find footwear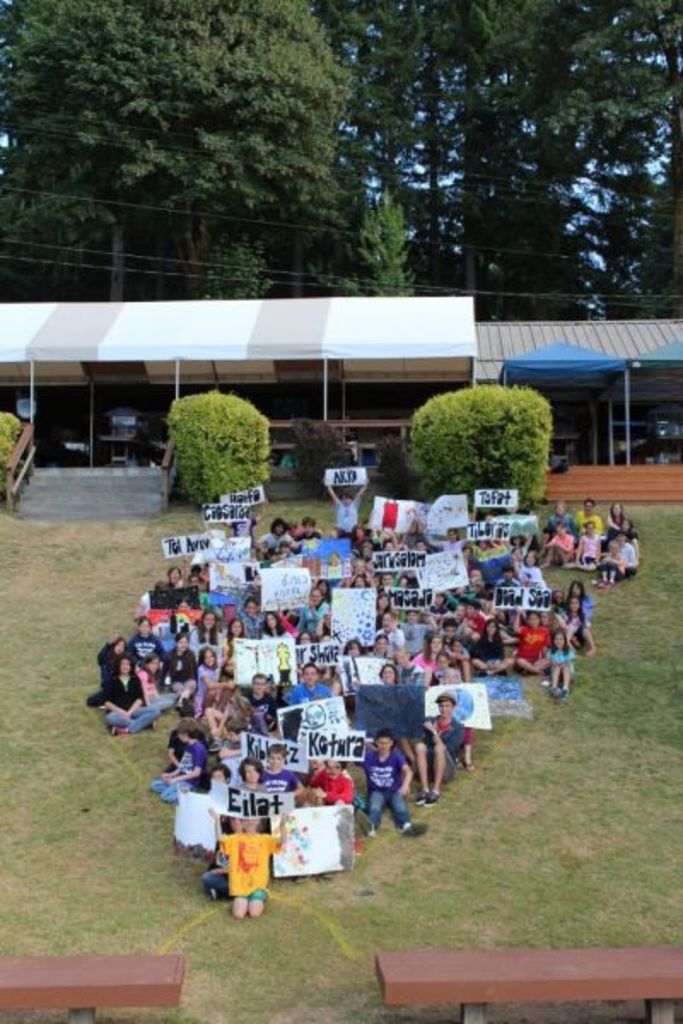
<bbox>109, 729, 128, 732</bbox>
